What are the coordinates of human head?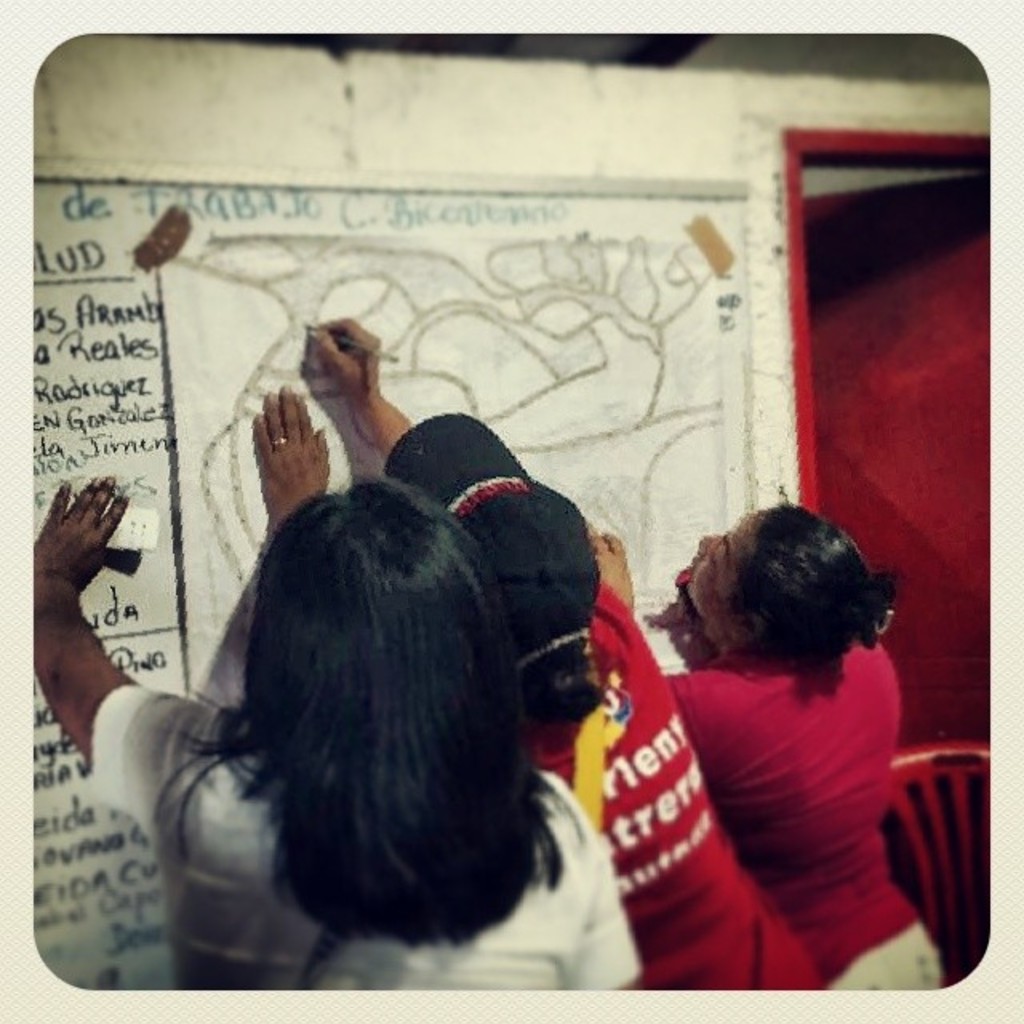
region(248, 480, 502, 757).
